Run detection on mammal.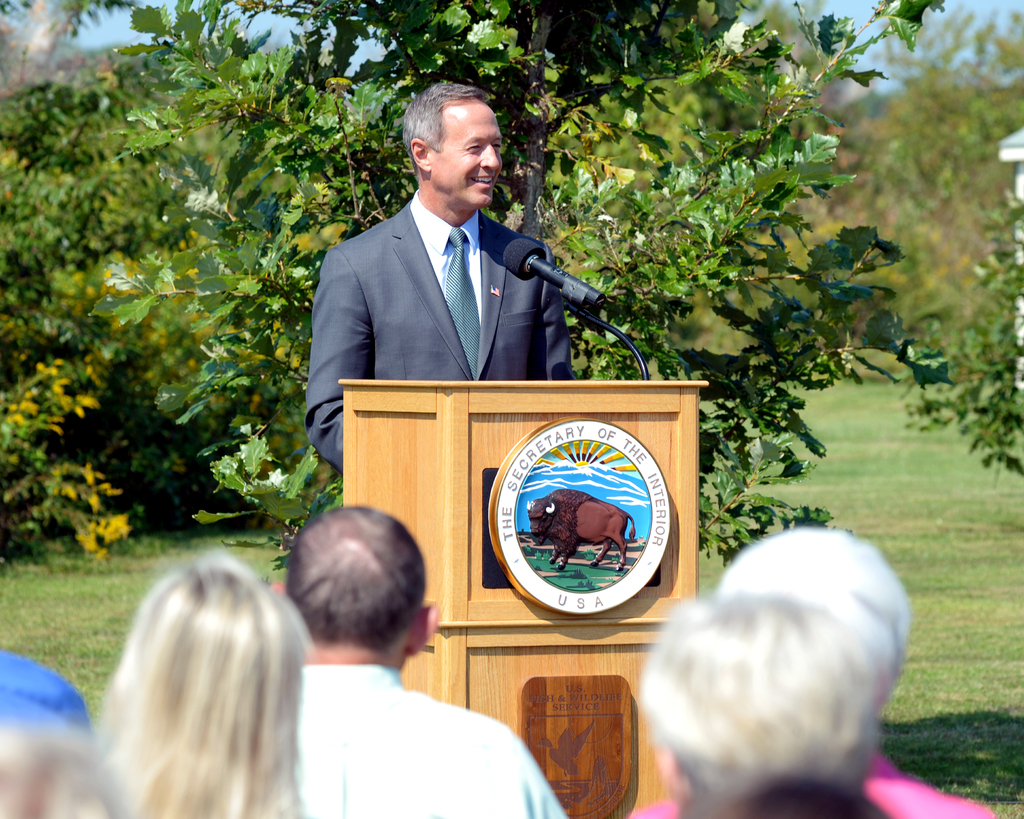
Result: [624,533,994,818].
